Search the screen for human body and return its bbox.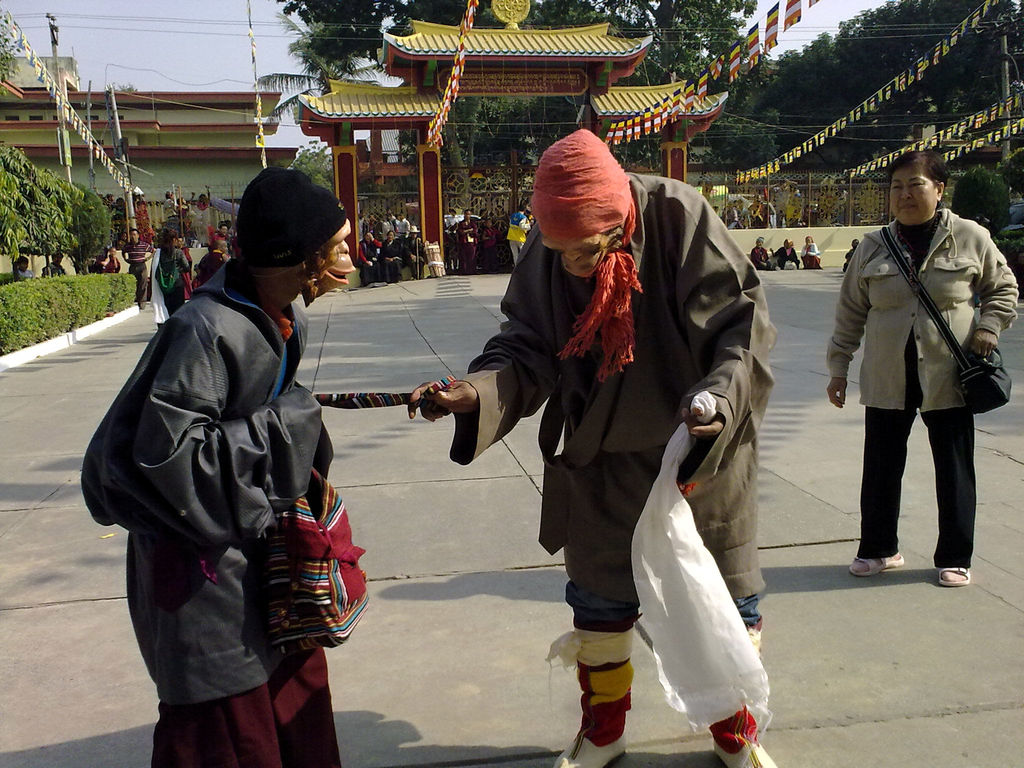
Found: (42,263,66,274).
